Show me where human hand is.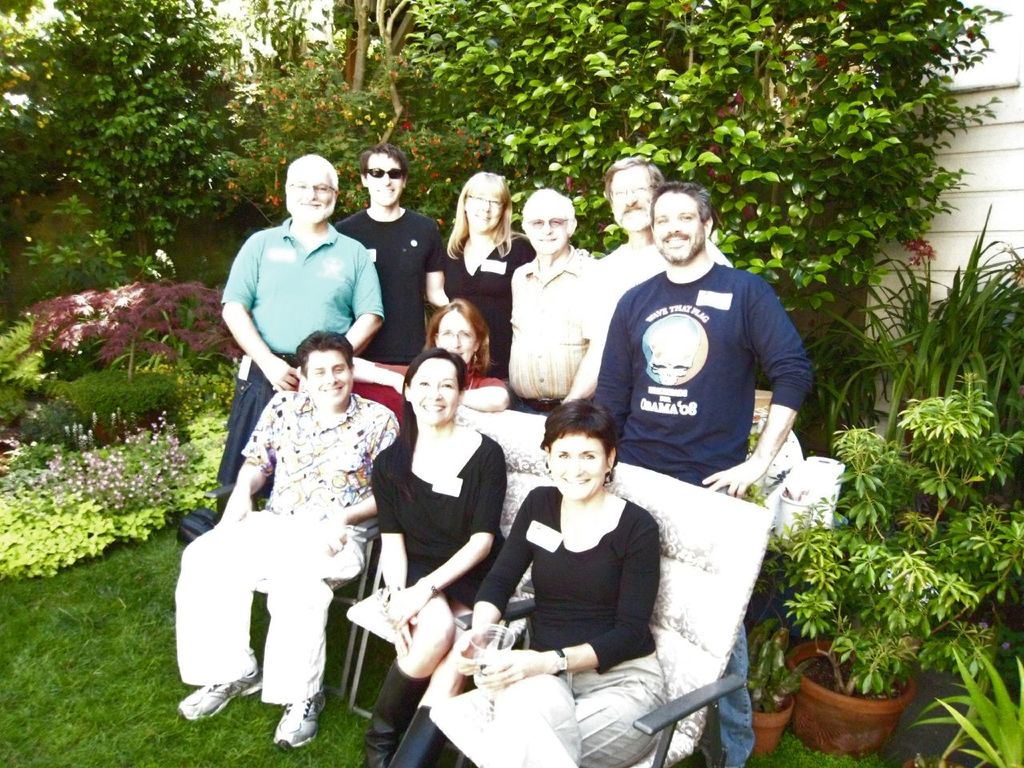
human hand is at 385:614:421:658.
